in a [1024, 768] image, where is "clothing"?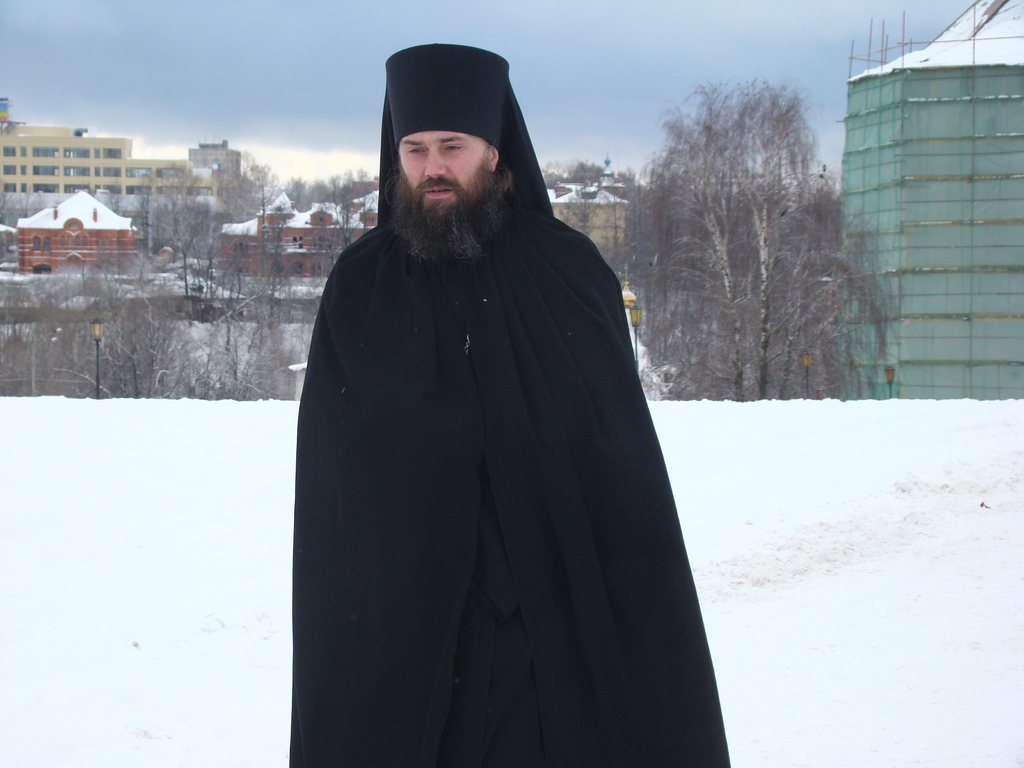
crop(289, 188, 729, 767).
